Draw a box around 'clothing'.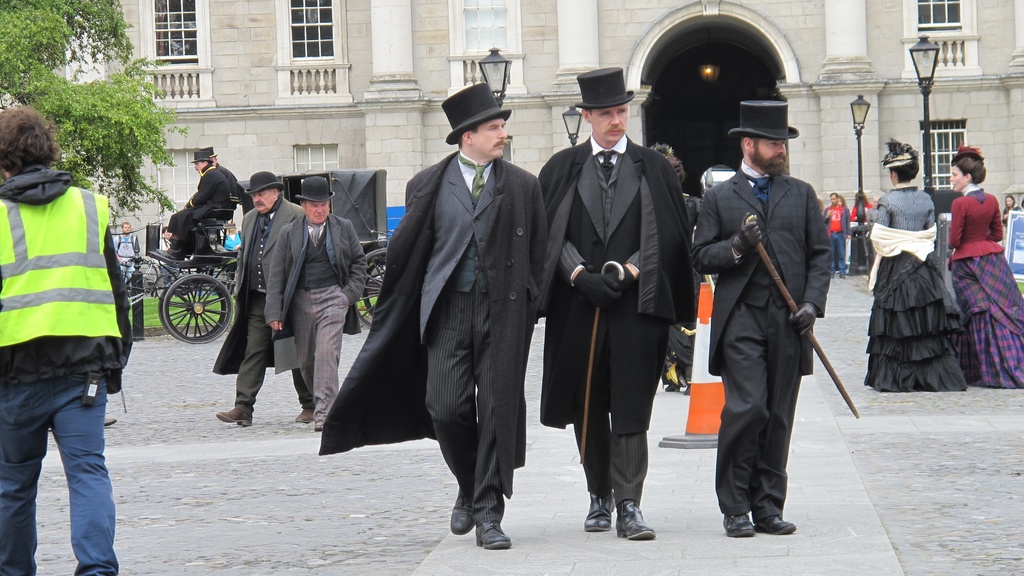
bbox=[947, 177, 1023, 390].
